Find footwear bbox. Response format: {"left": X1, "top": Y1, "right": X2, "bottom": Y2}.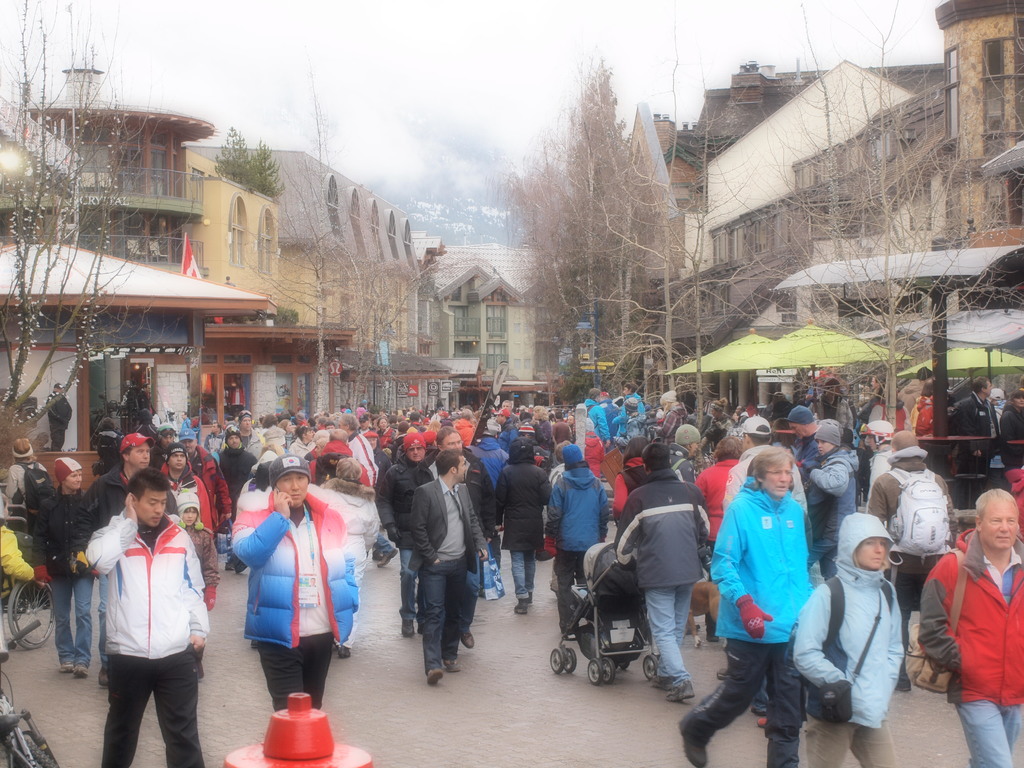
{"left": 678, "top": 717, "right": 709, "bottom": 767}.
